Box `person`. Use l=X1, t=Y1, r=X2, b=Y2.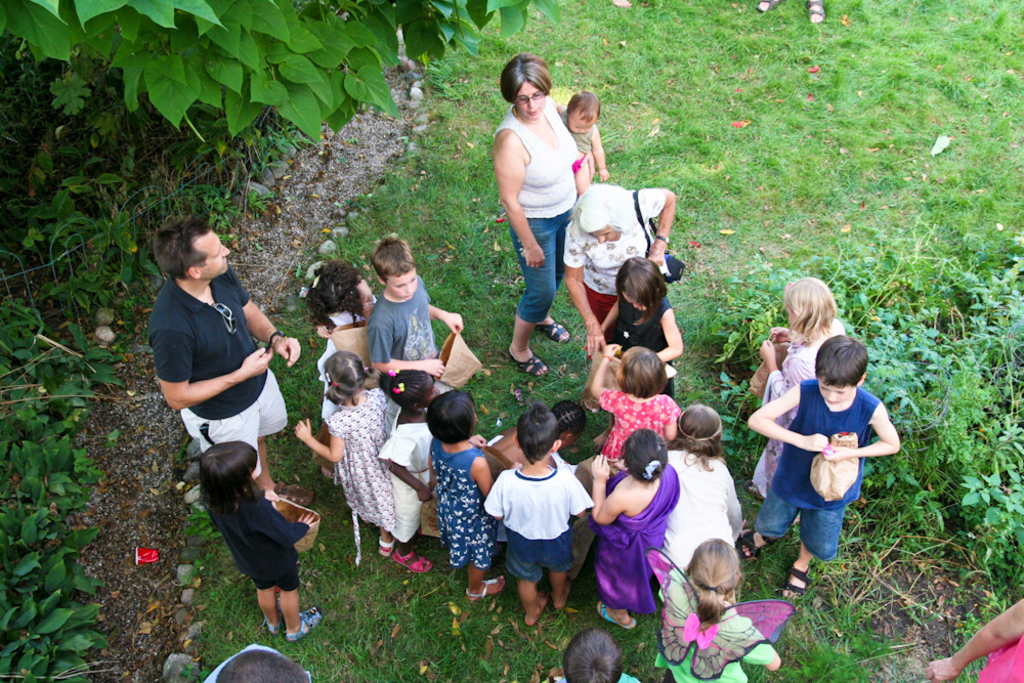
l=200, t=639, r=314, b=682.
